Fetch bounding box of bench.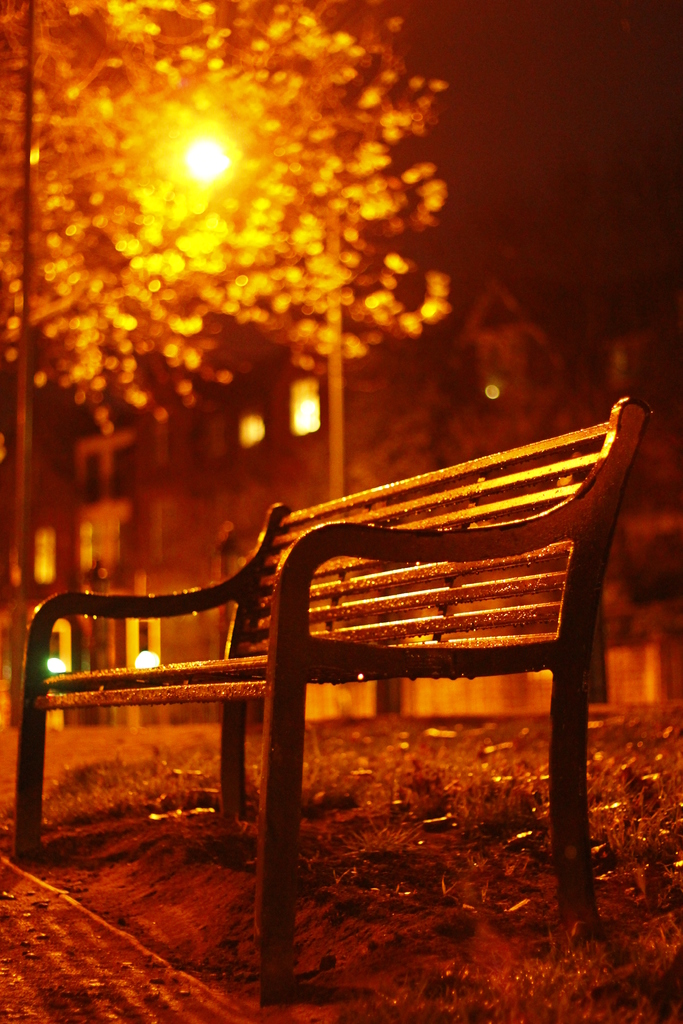
Bbox: bbox=(9, 404, 650, 1009).
